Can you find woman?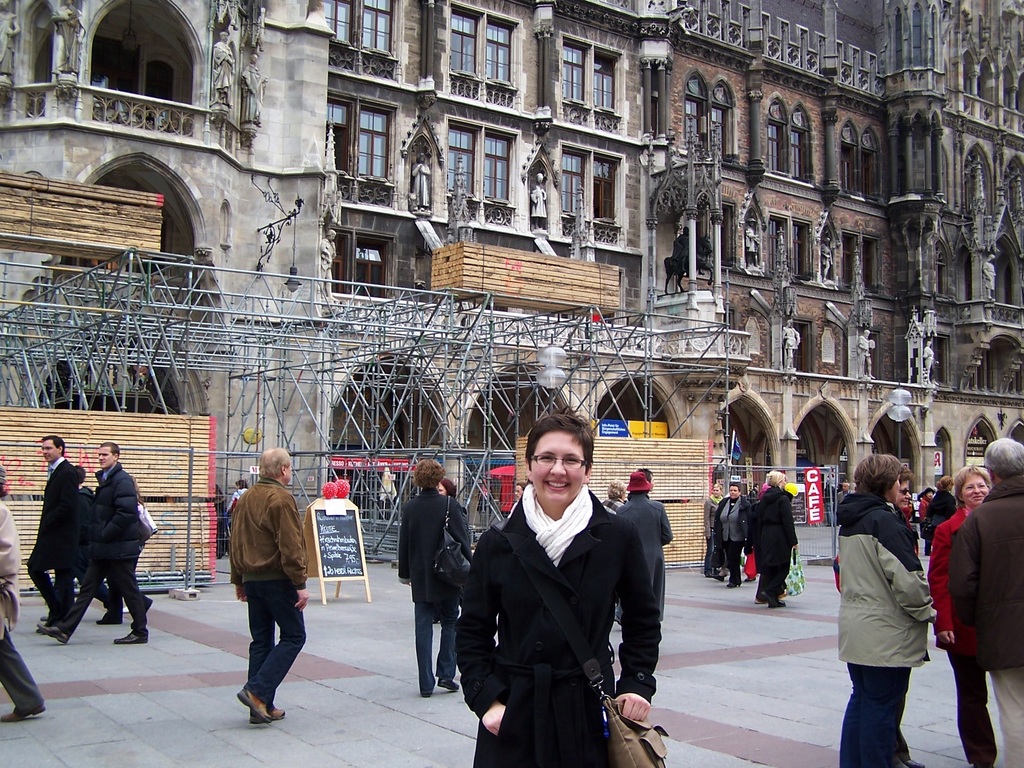
Yes, bounding box: 932,465,995,767.
